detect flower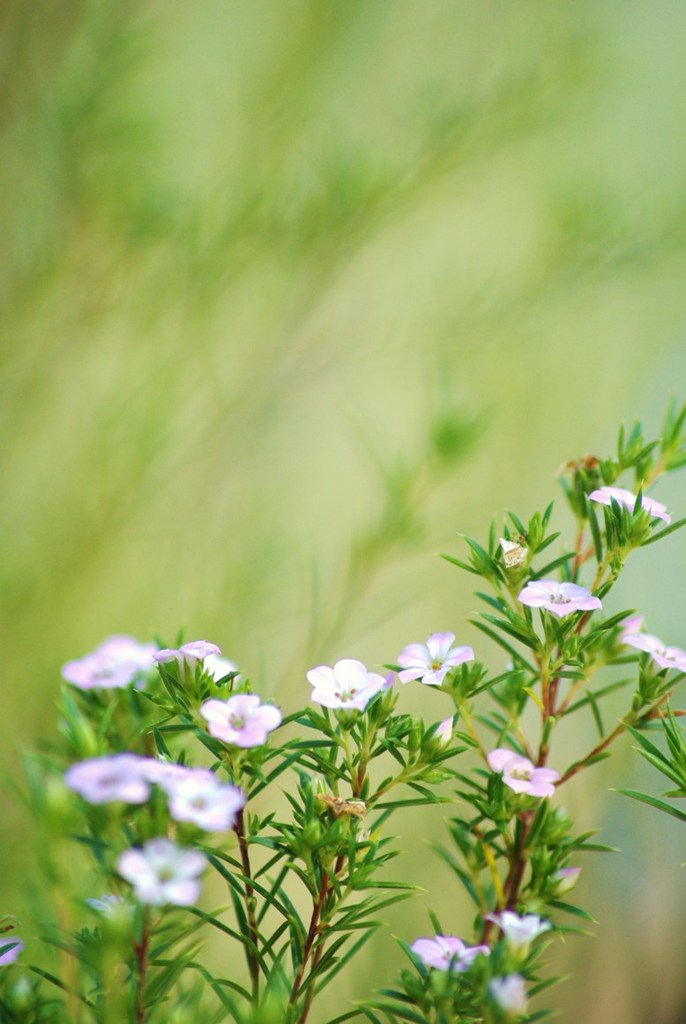
(x1=611, y1=617, x2=643, y2=652)
